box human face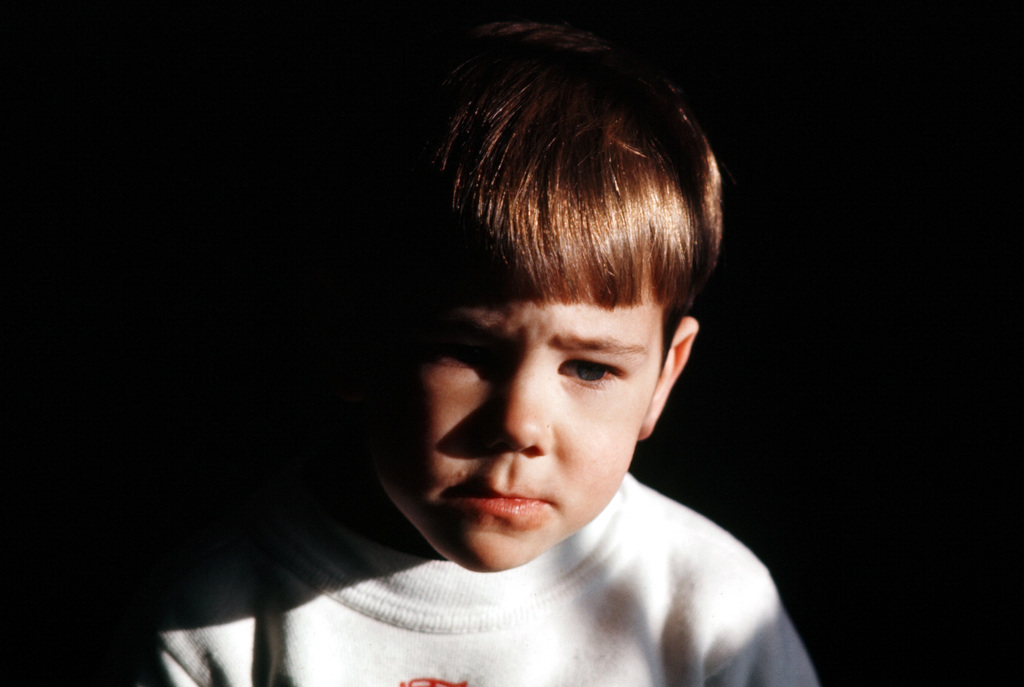
box(366, 254, 661, 577)
